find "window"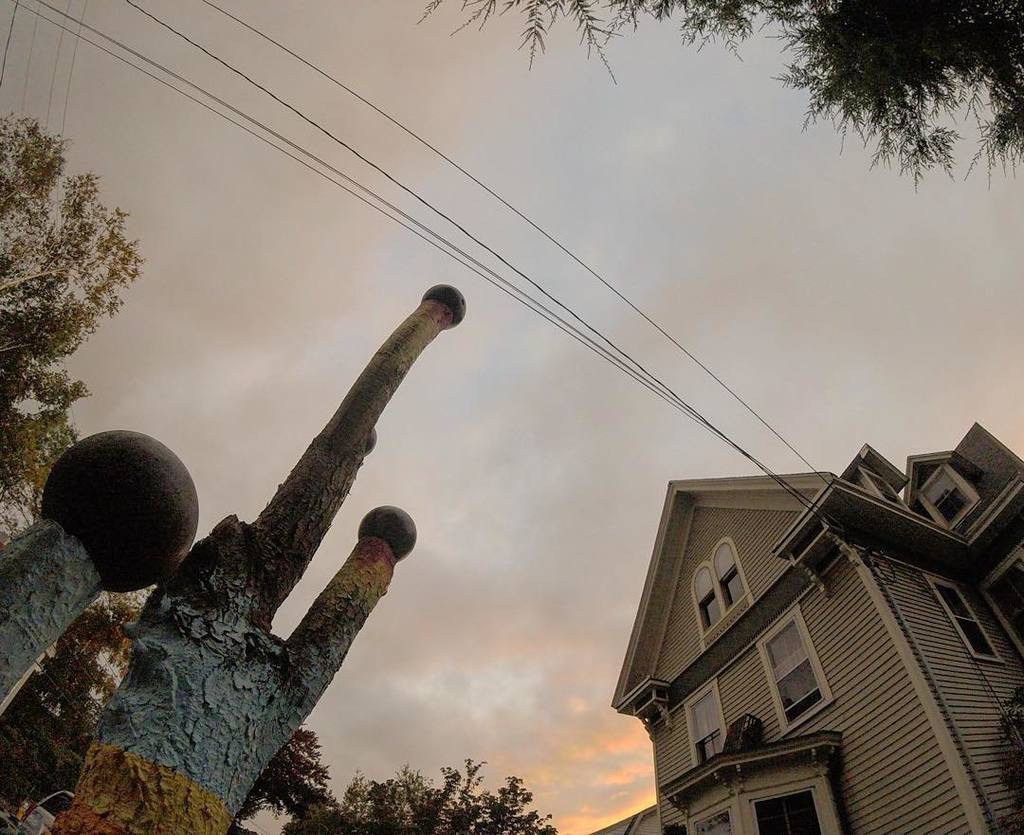
688,536,760,650
